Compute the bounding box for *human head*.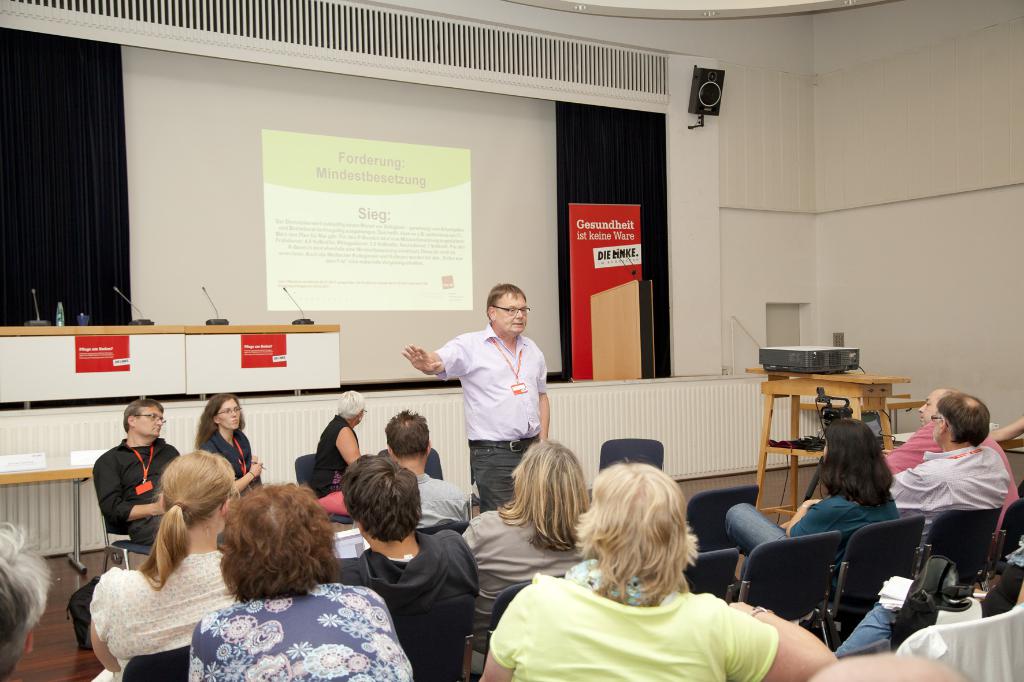
bbox(223, 486, 323, 590).
